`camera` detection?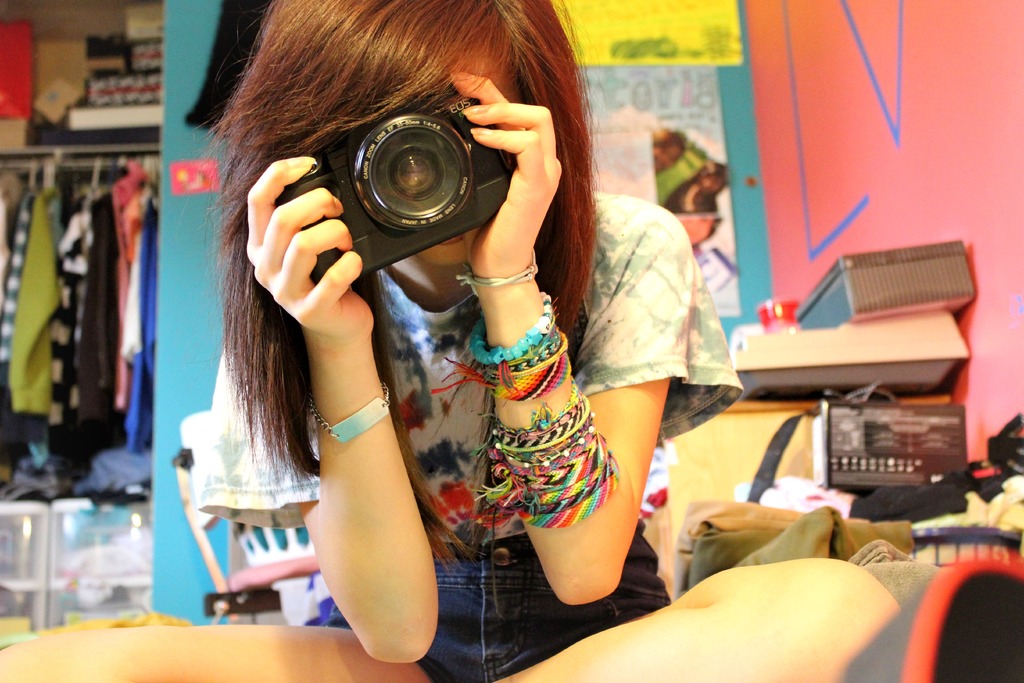
locate(275, 89, 513, 280)
